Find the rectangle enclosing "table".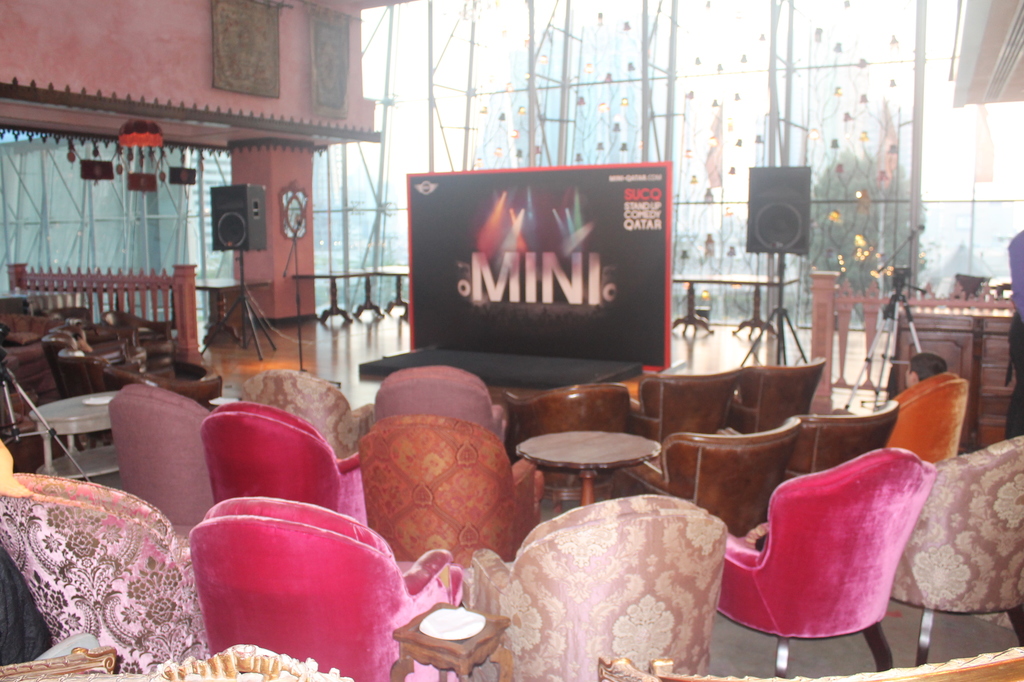
31 393 120 490.
